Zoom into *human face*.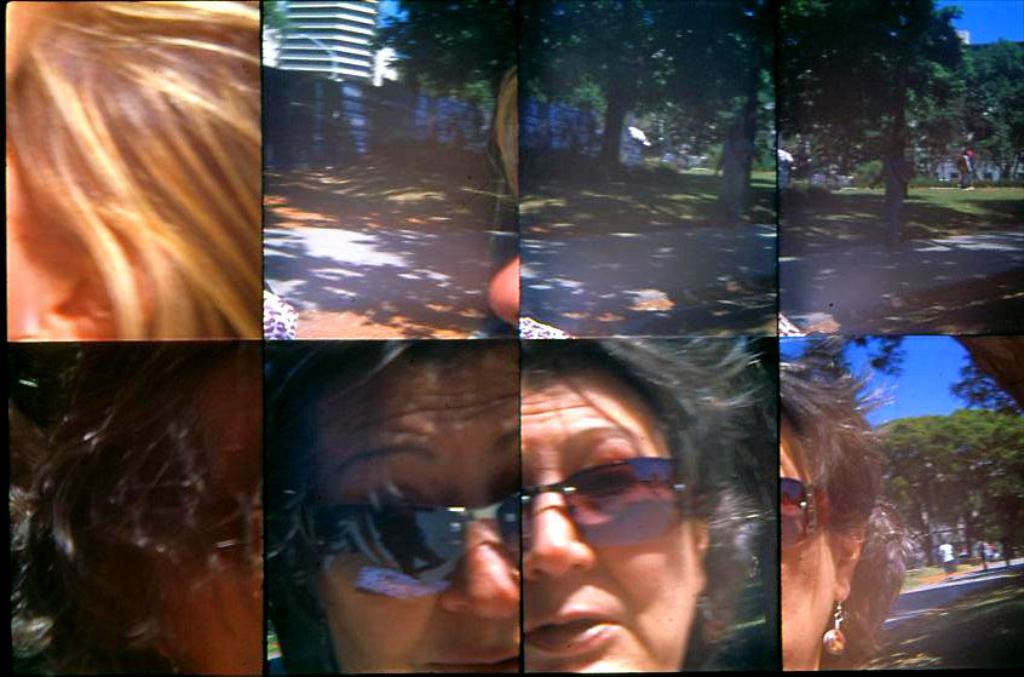
Zoom target: bbox(778, 402, 836, 670).
